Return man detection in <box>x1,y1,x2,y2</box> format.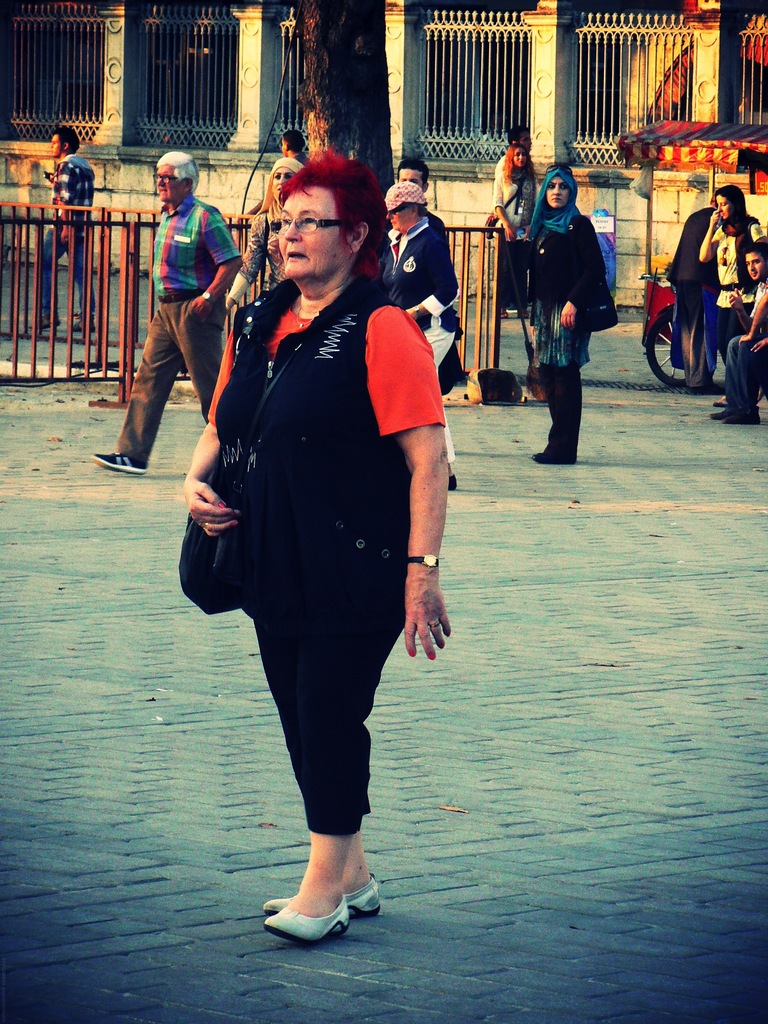
<box>660,191,722,399</box>.
